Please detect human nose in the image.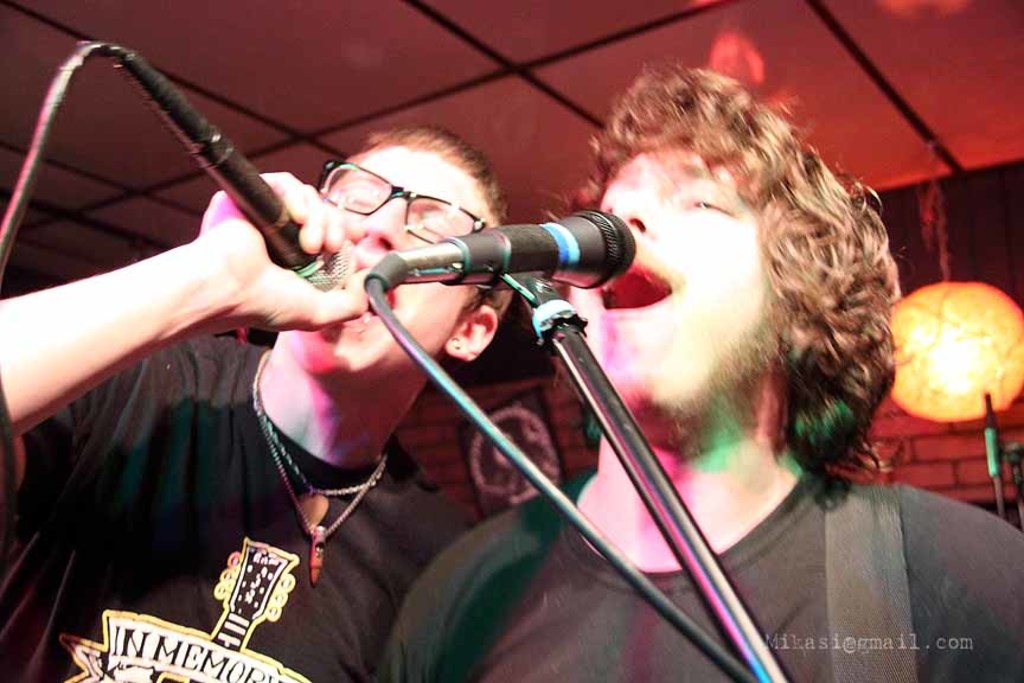
(left=613, top=187, right=653, bottom=240).
